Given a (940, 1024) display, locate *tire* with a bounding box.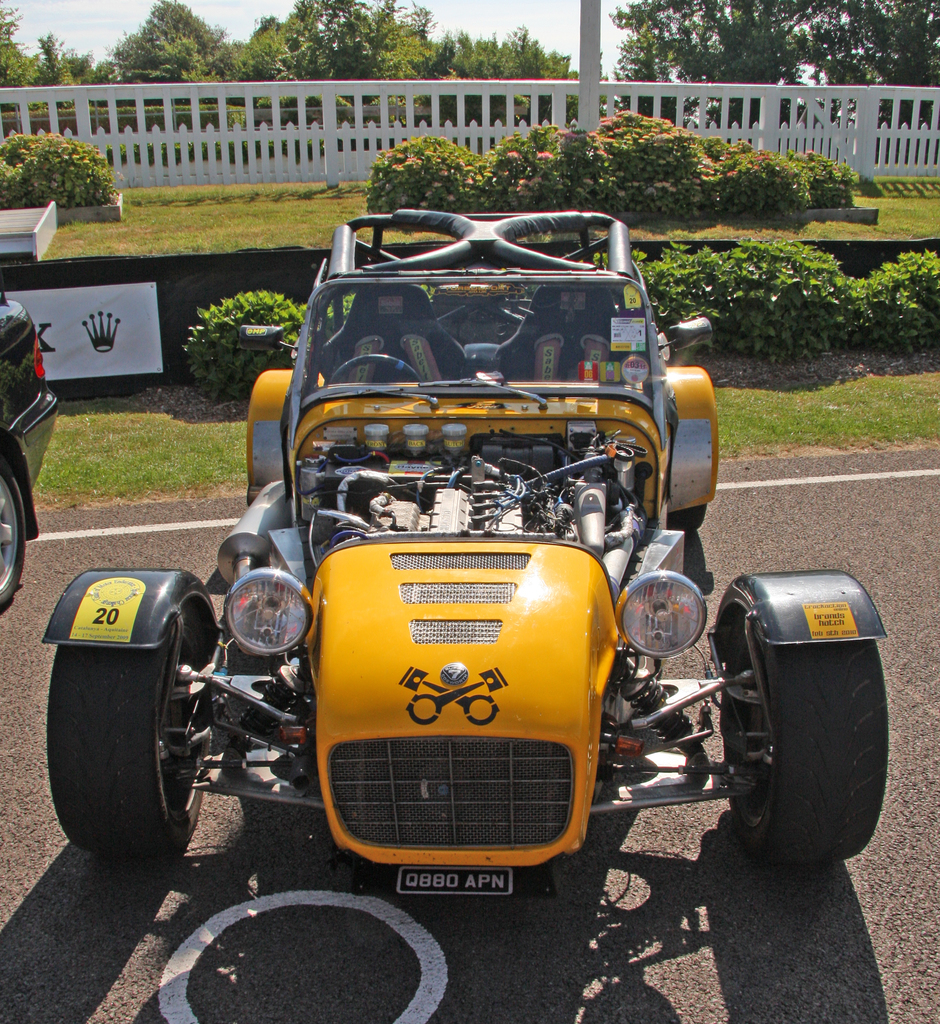
Located: <box>47,600,210,851</box>.
